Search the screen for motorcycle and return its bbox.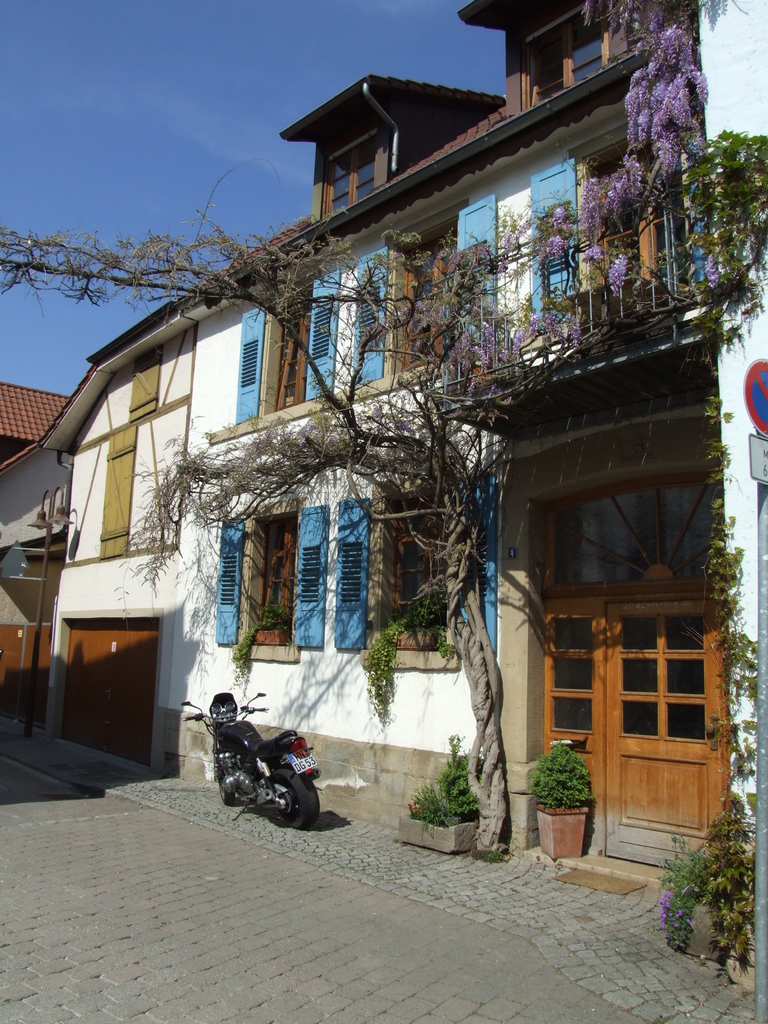
Found: <bbox>176, 688, 324, 833</bbox>.
